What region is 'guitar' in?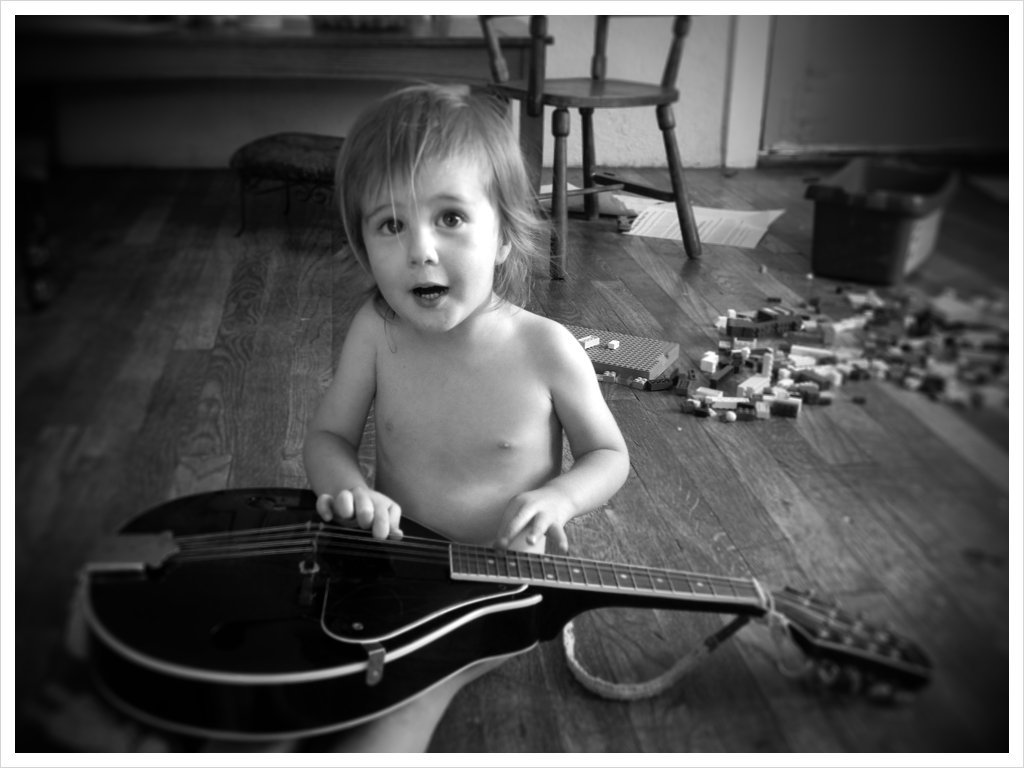
detection(60, 430, 932, 746).
